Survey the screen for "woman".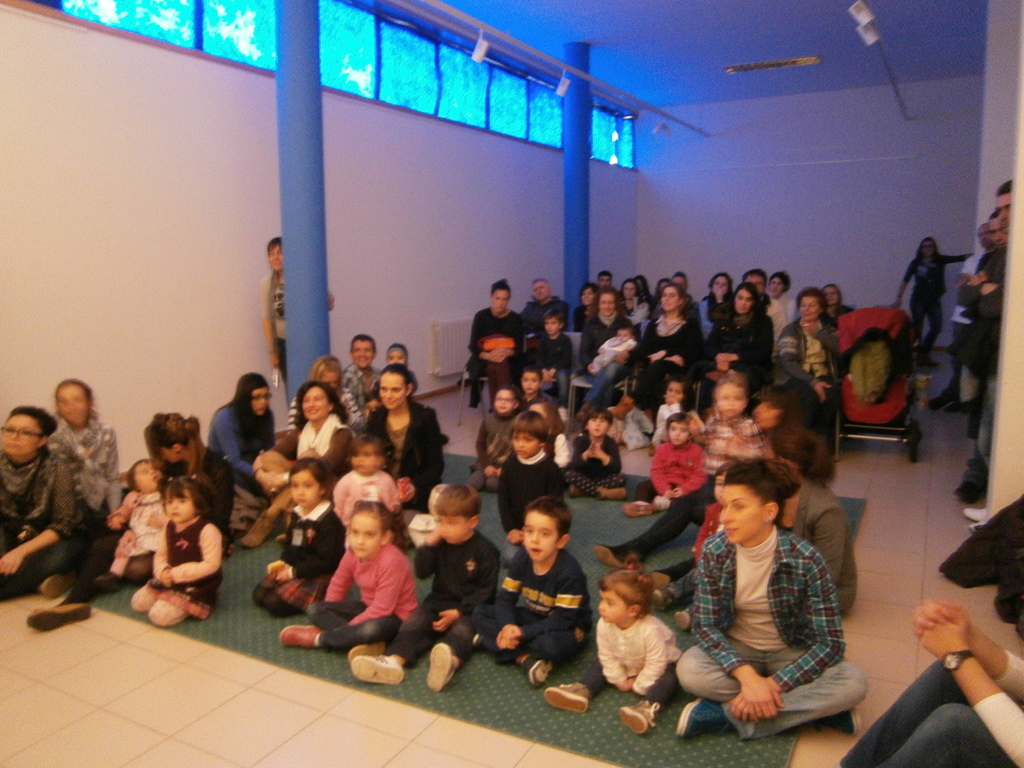
Survey found: {"x1": 573, "y1": 282, "x2": 599, "y2": 333}.
